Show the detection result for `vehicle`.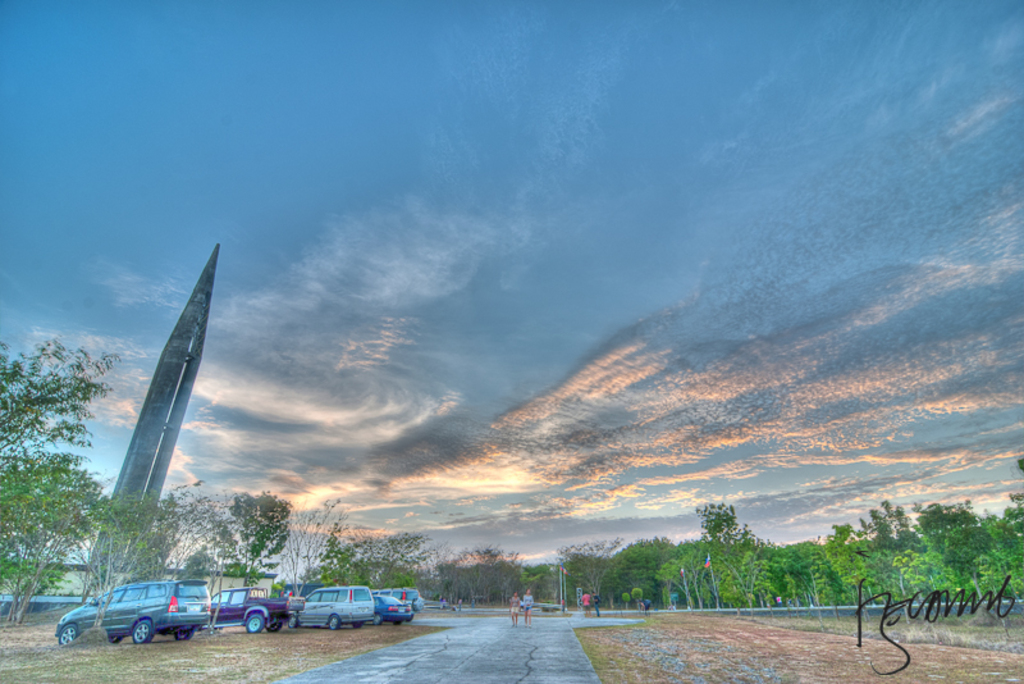
detection(207, 578, 292, 640).
